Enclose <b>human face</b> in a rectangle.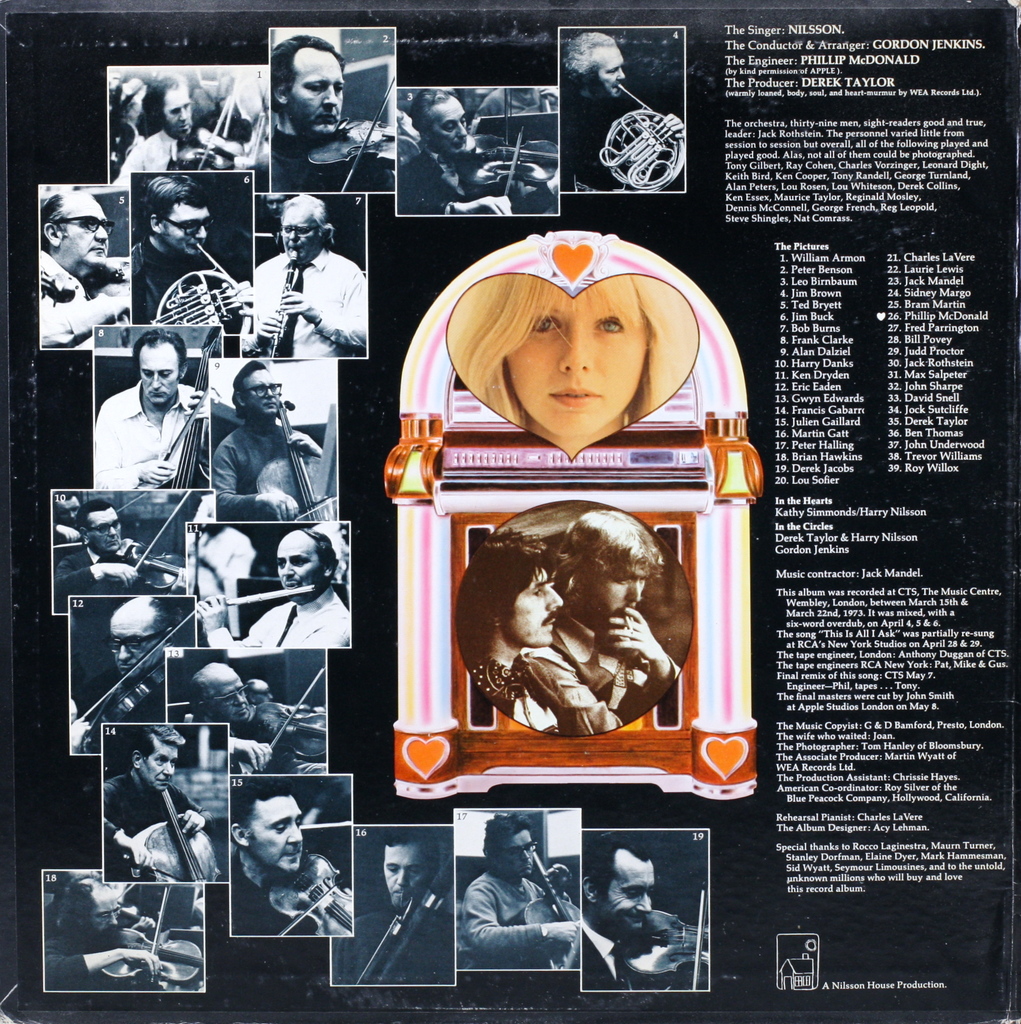
81 508 124 550.
